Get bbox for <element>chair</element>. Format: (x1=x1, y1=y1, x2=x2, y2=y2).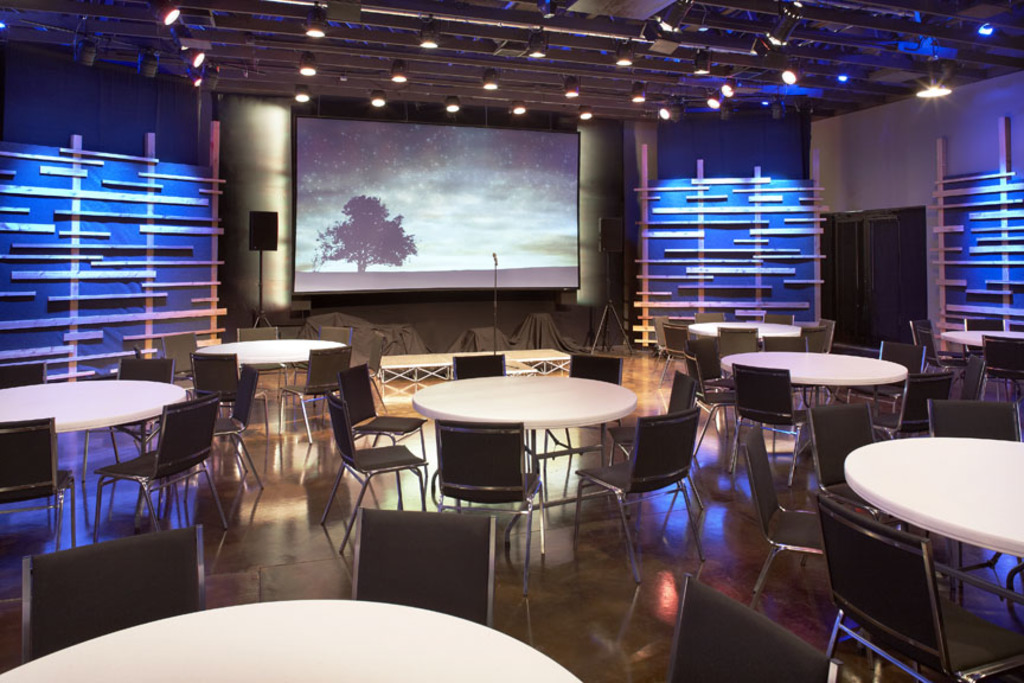
(x1=76, y1=360, x2=175, y2=485).
